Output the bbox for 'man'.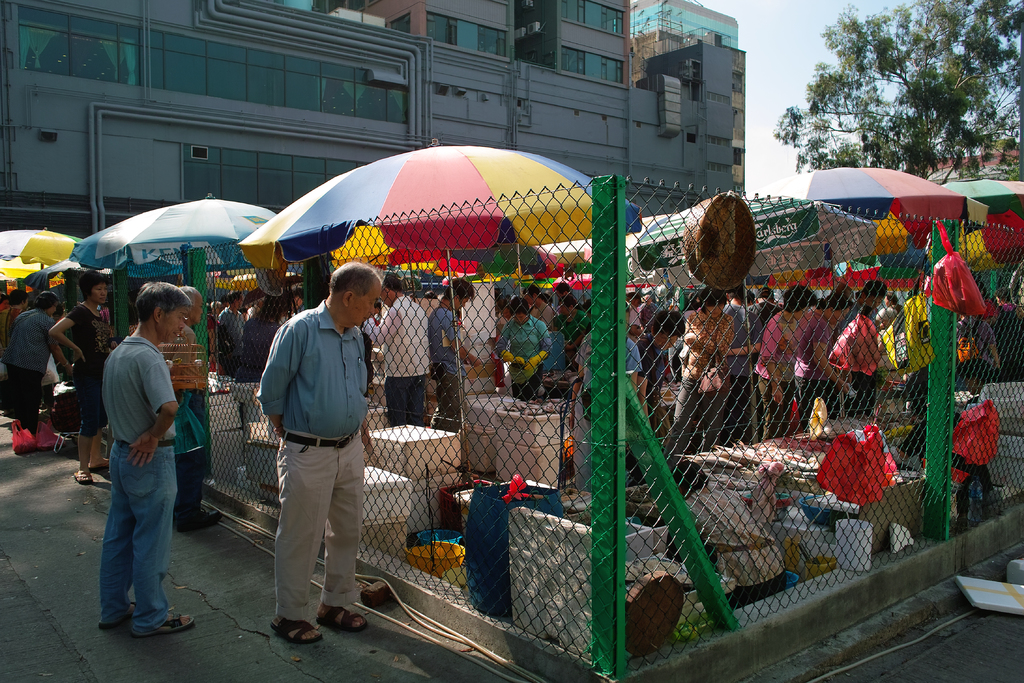
[633,311,685,447].
